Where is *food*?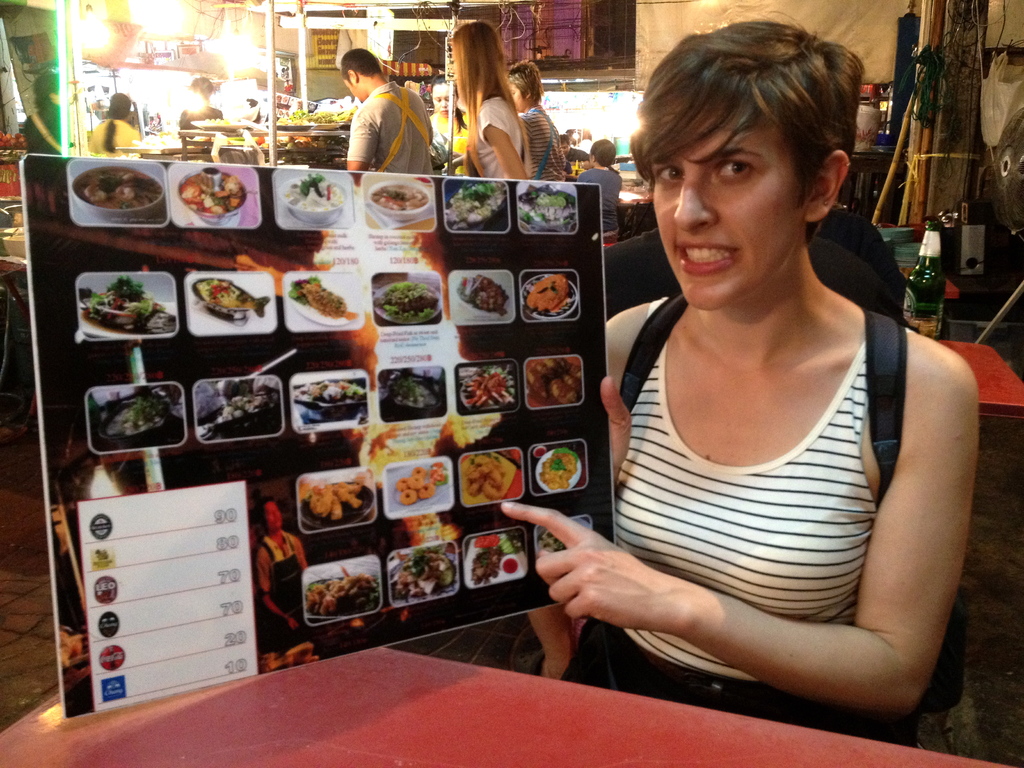
(x1=533, y1=444, x2=547, y2=458).
